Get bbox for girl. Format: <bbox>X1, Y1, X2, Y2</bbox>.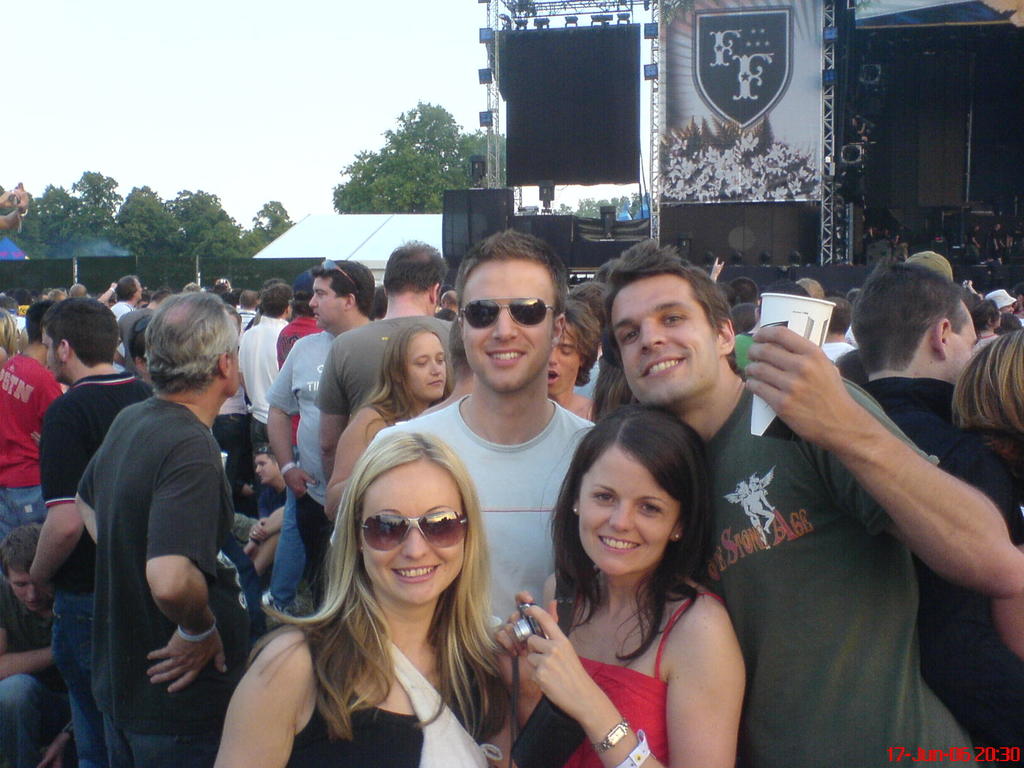
<bbox>509, 409, 748, 767</bbox>.
